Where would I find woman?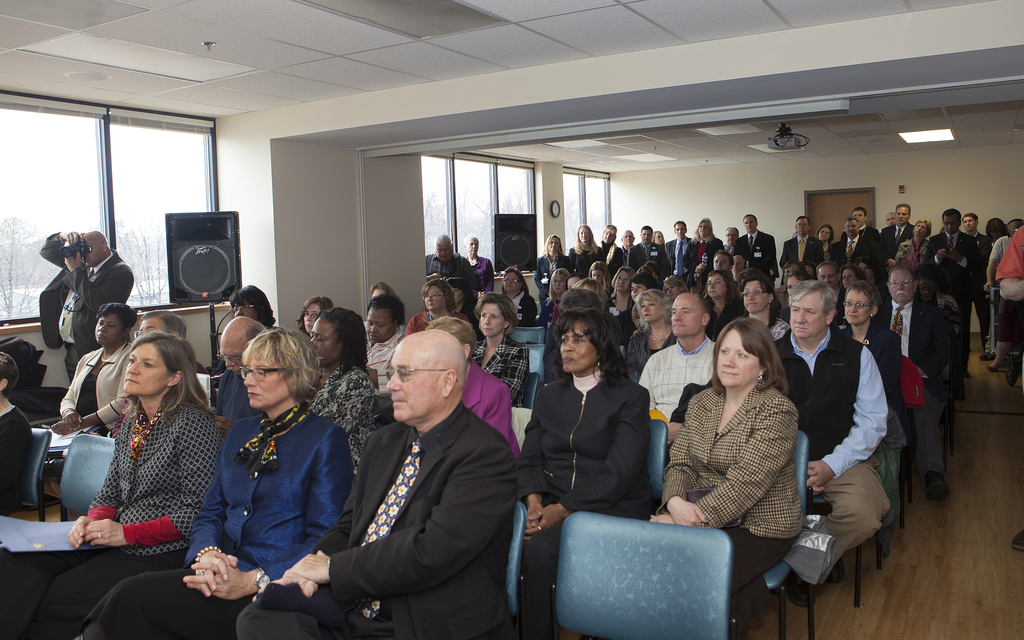
At x1=294 y1=295 x2=335 y2=340.
